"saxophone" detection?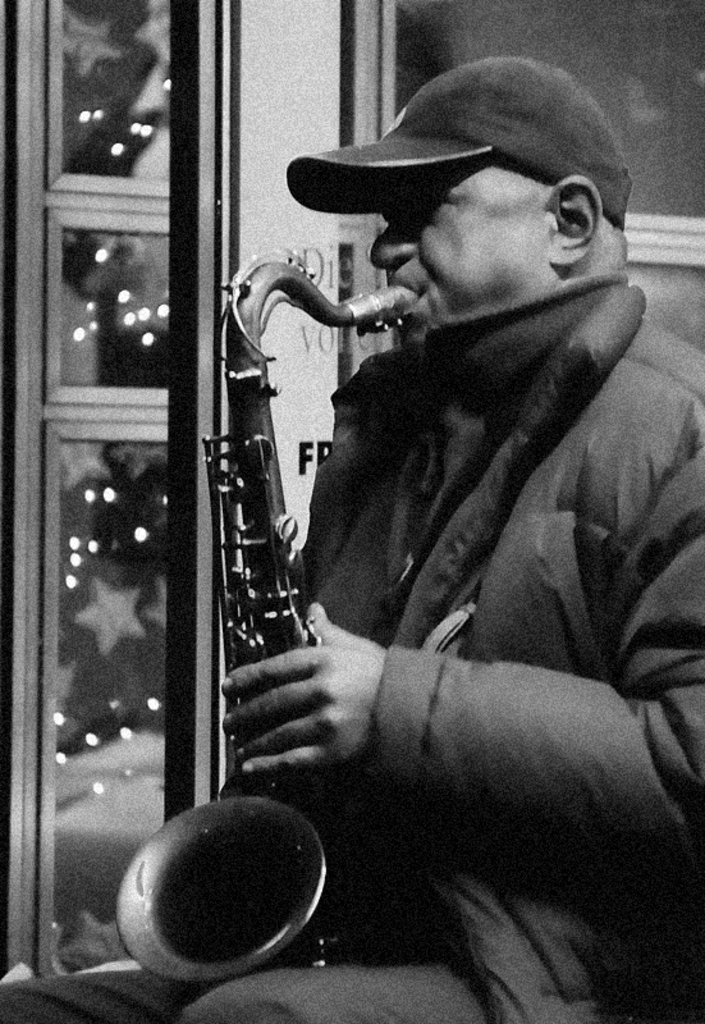
locate(109, 241, 425, 993)
